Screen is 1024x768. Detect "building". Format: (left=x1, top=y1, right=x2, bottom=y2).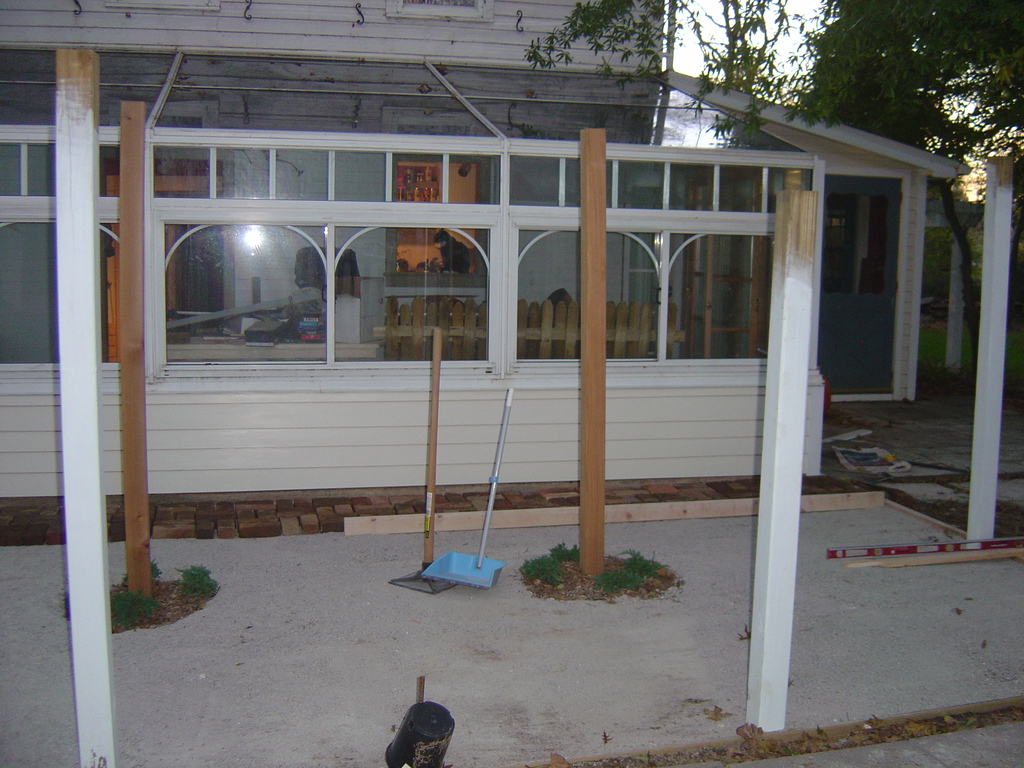
(left=0, top=0, right=969, bottom=491).
